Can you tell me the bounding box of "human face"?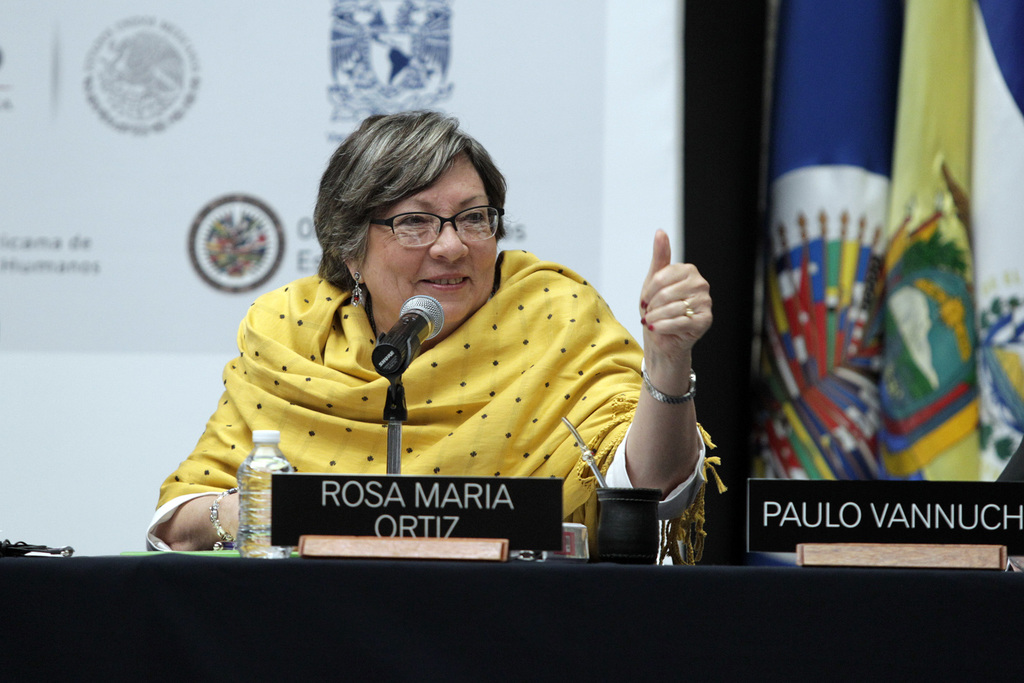
360 152 499 325.
